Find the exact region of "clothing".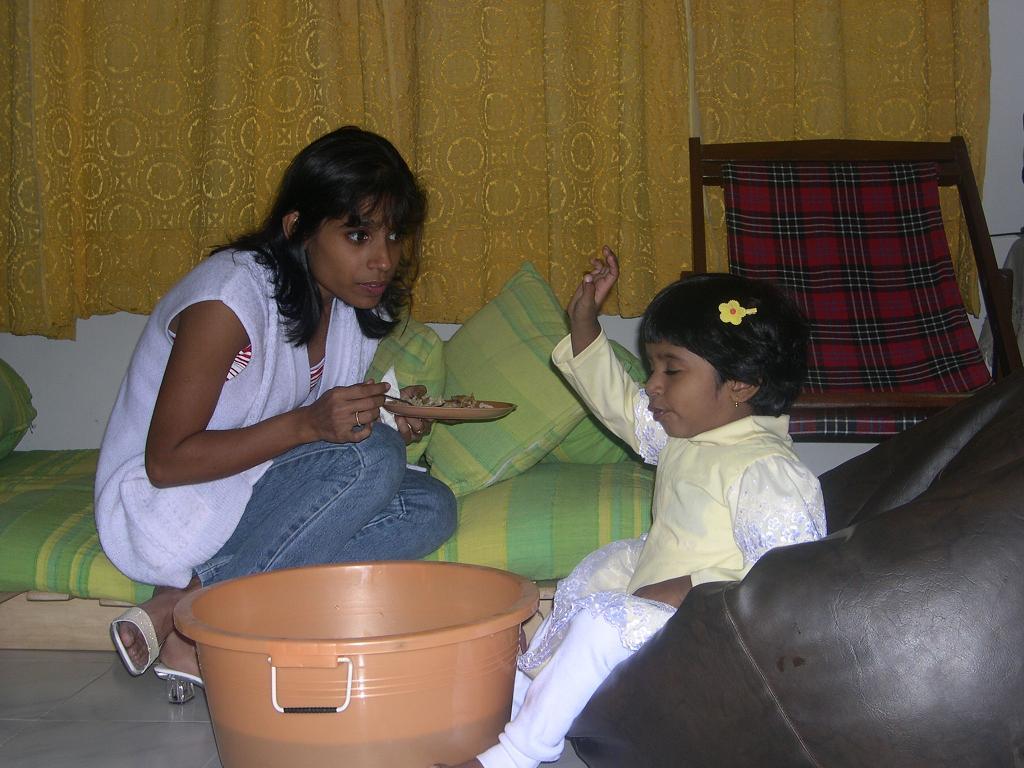
Exact region: {"left": 562, "top": 356, "right": 941, "bottom": 724}.
